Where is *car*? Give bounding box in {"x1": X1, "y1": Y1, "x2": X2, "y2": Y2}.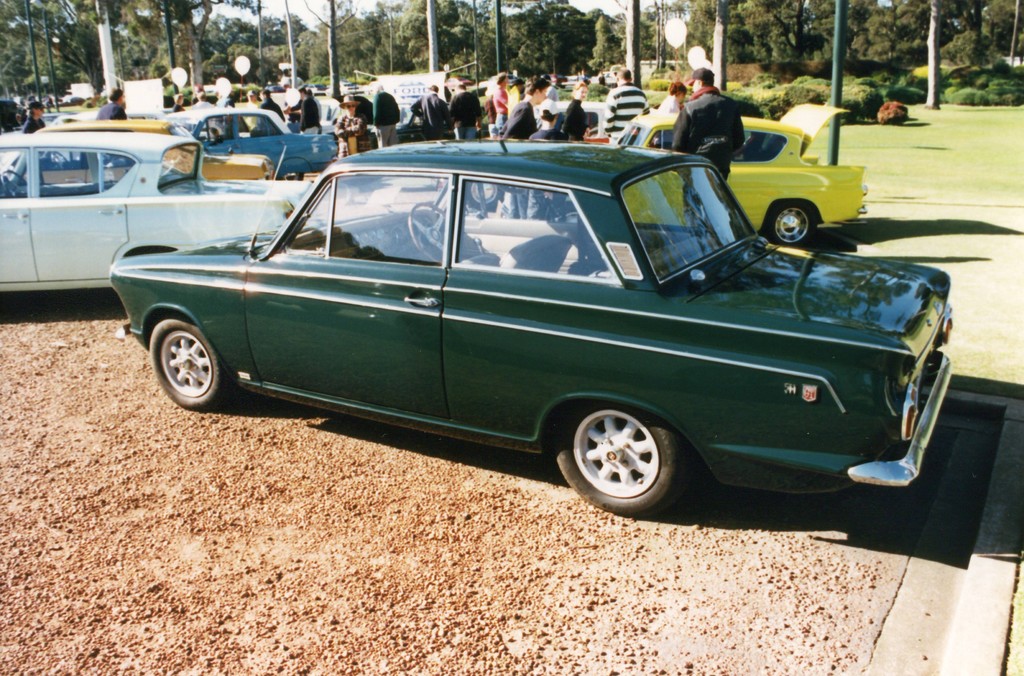
{"x1": 187, "y1": 104, "x2": 280, "y2": 132}.
